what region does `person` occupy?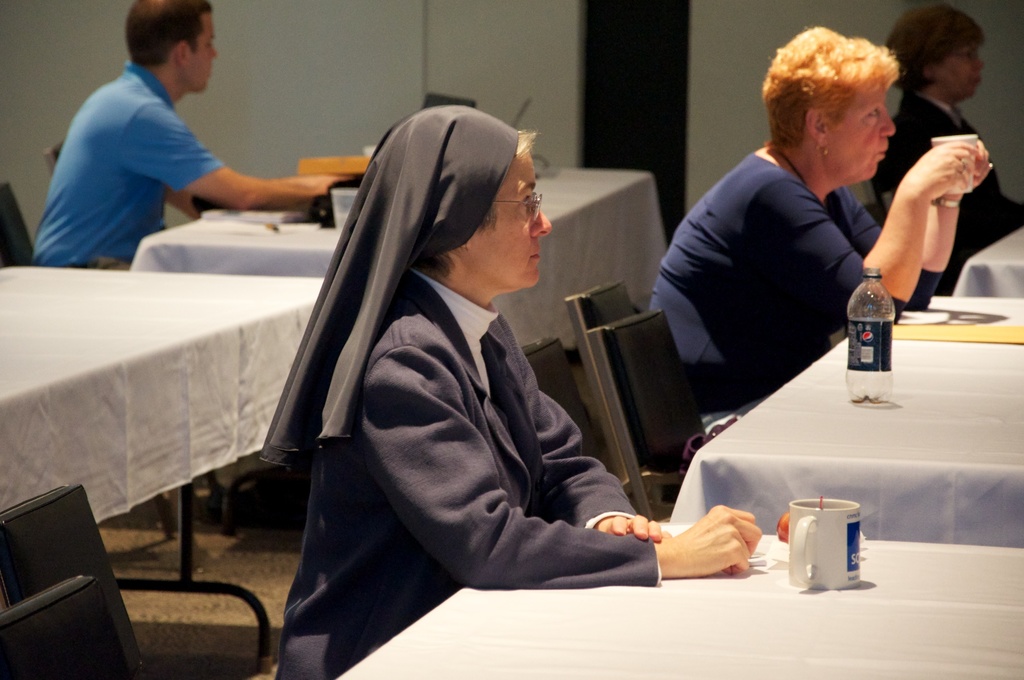
644:25:986:432.
